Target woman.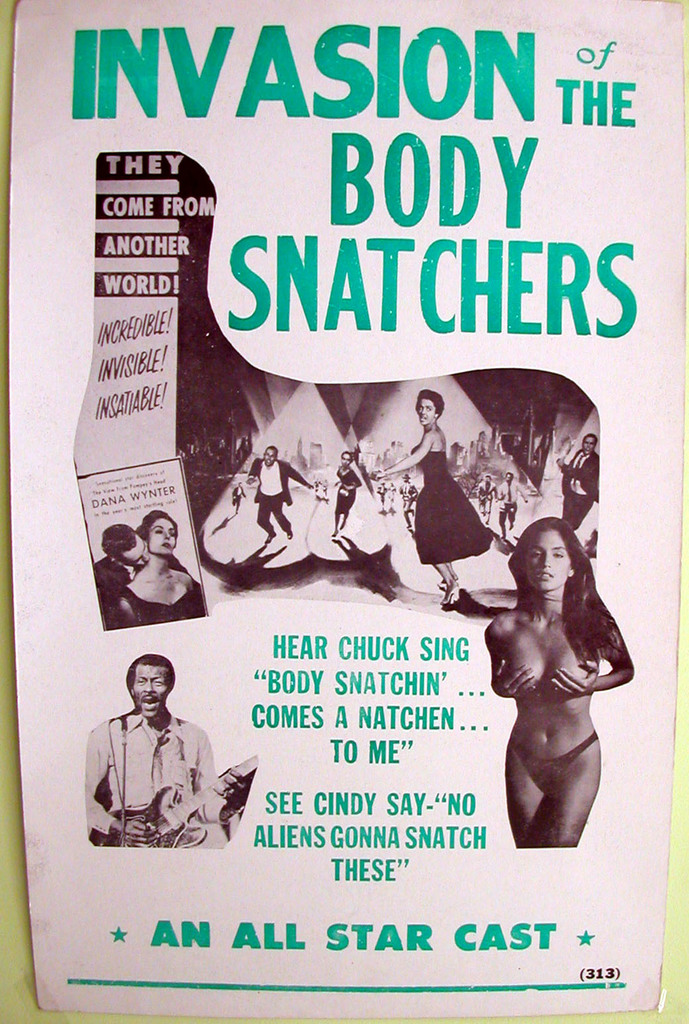
Target region: bbox(105, 514, 208, 624).
